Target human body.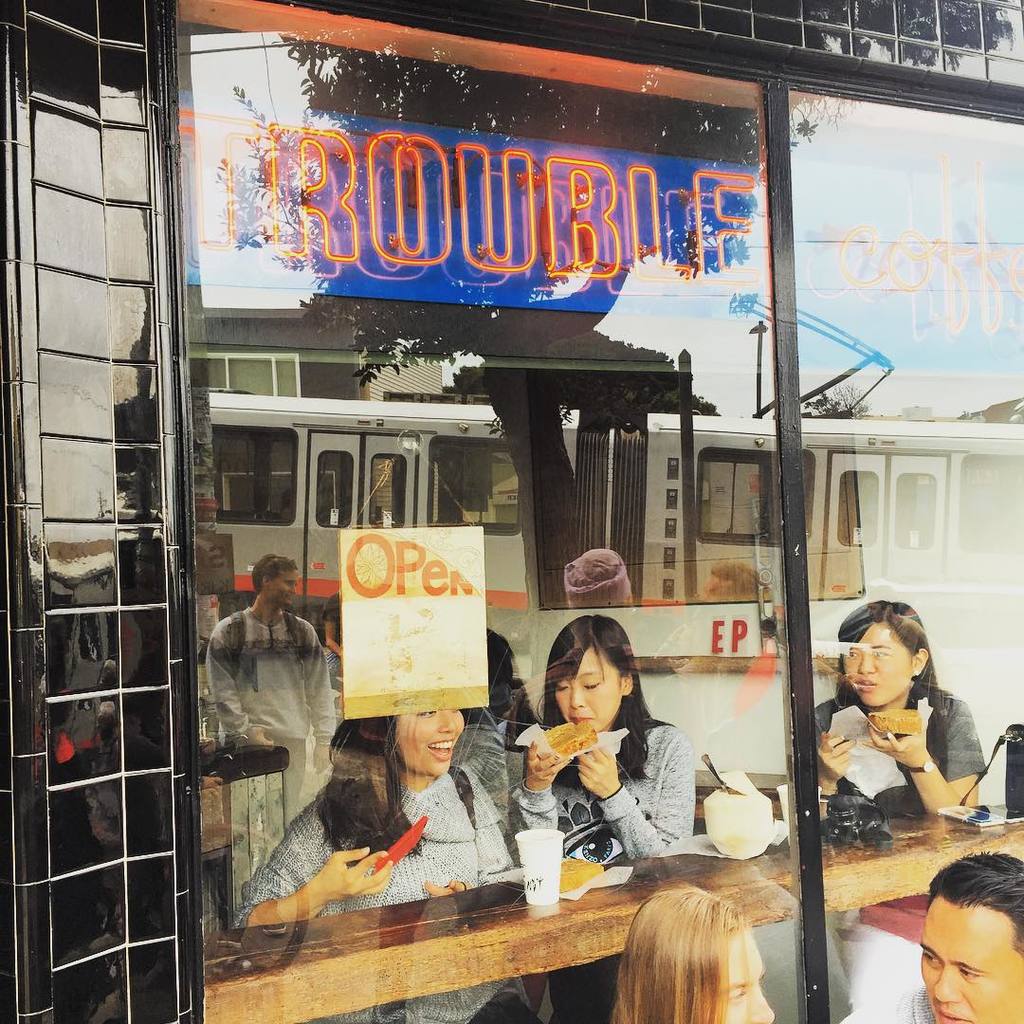
Target region: box(207, 605, 338, 823).
